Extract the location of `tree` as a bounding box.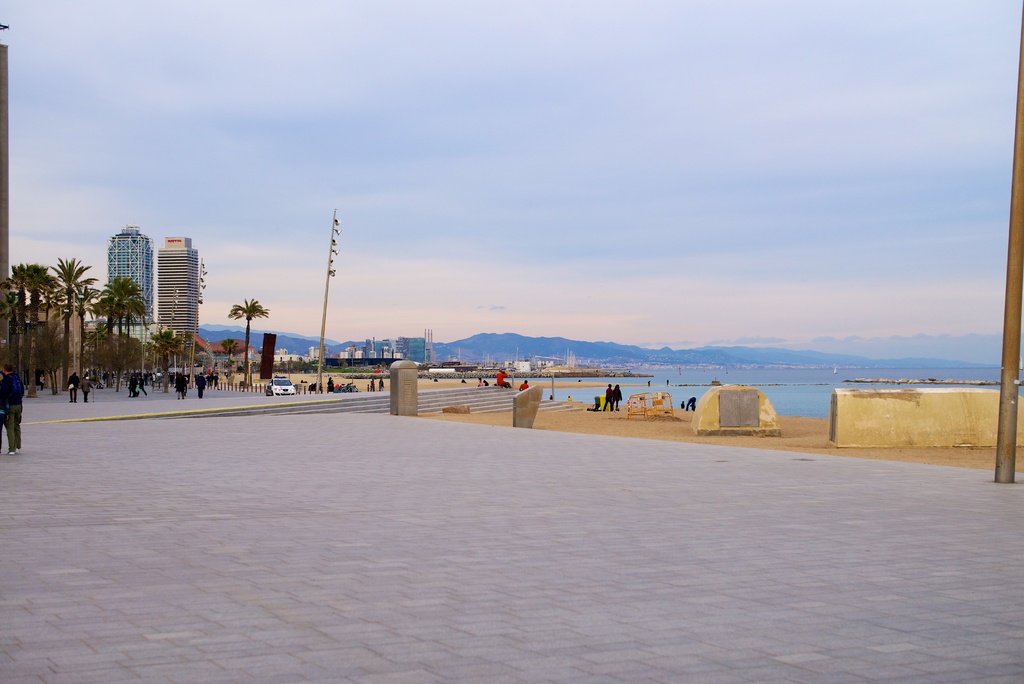
(left=0, top=291, right=29, bottom=375).
